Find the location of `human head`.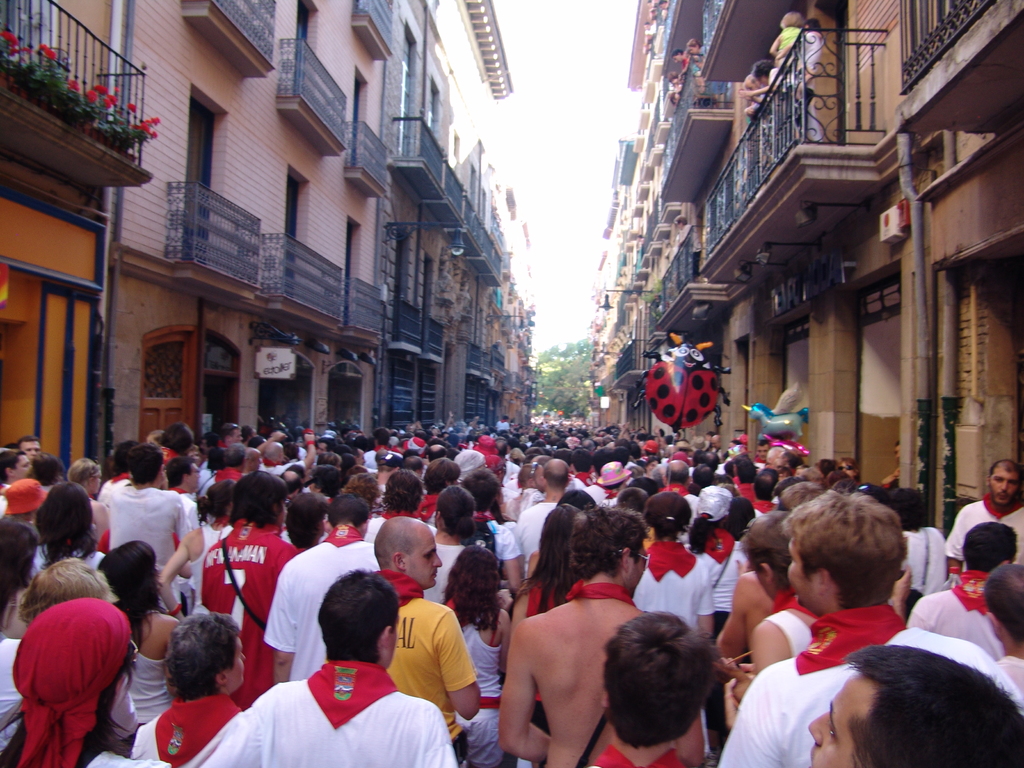
Location: [739, 74, 768, 92].
